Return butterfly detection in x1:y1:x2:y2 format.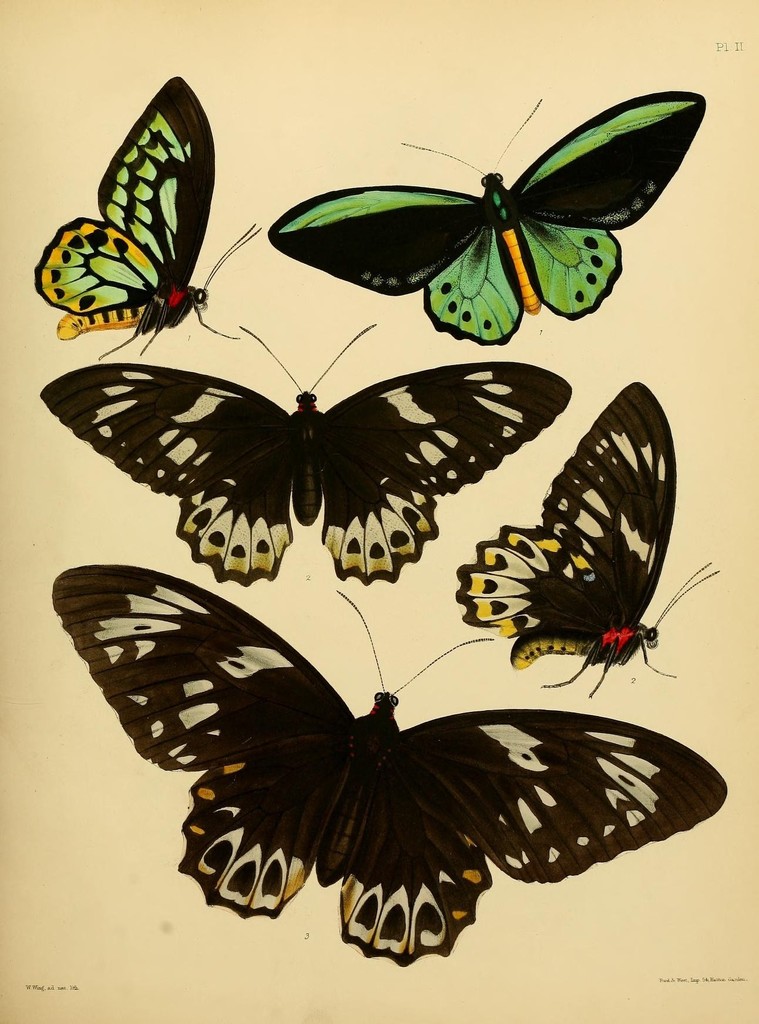
265:94:707:340.
